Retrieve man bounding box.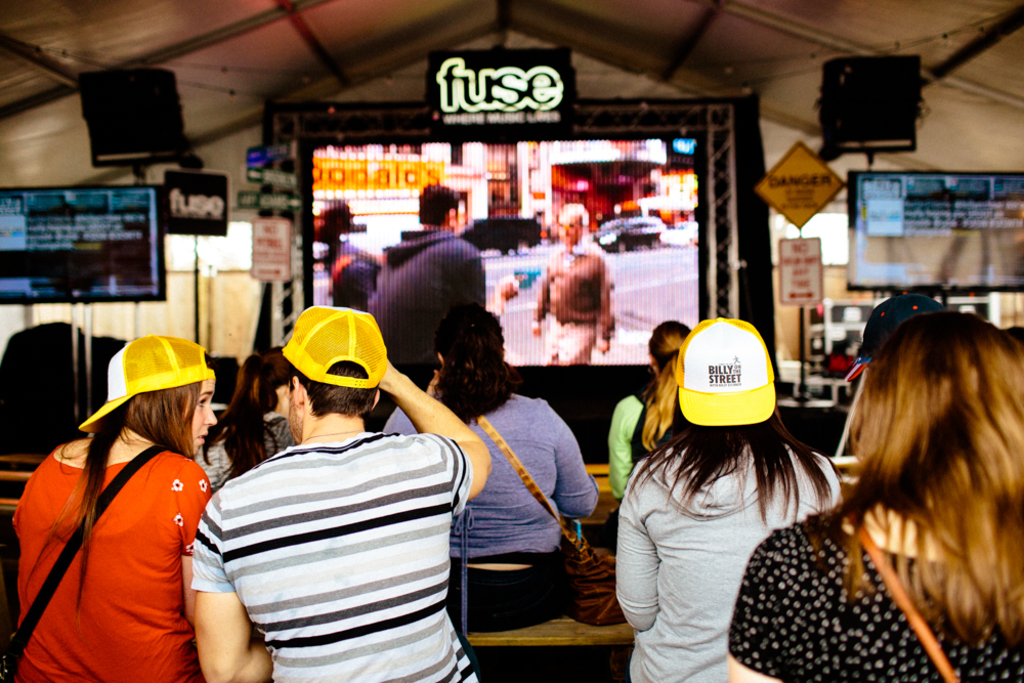
Bounding box: bbox=(529, 203, 611, 360).
